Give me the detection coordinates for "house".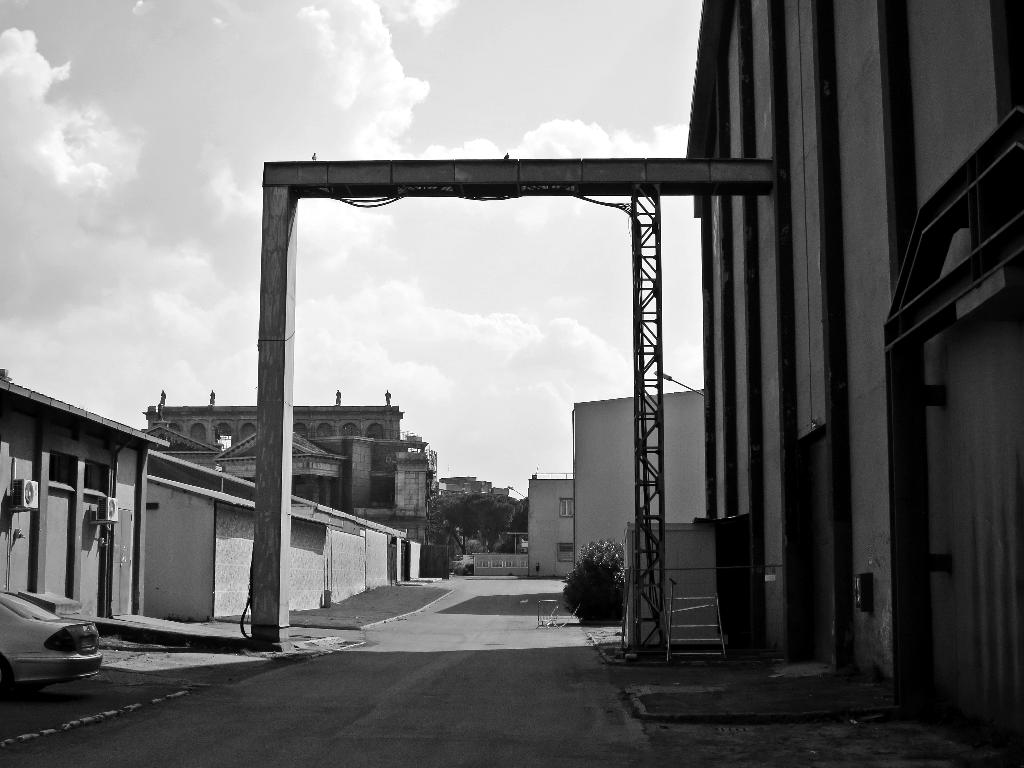
bbox=(145, 399, 428, 564).
